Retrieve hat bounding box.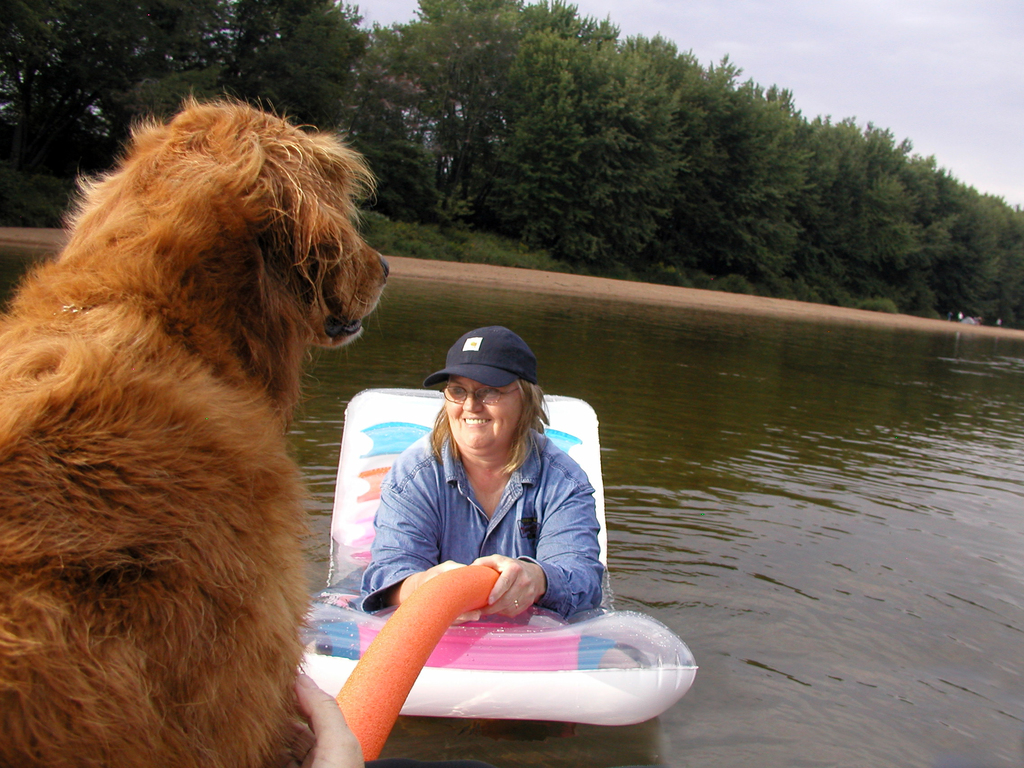
Bounding box: rect(426, 328, 541, 390).
